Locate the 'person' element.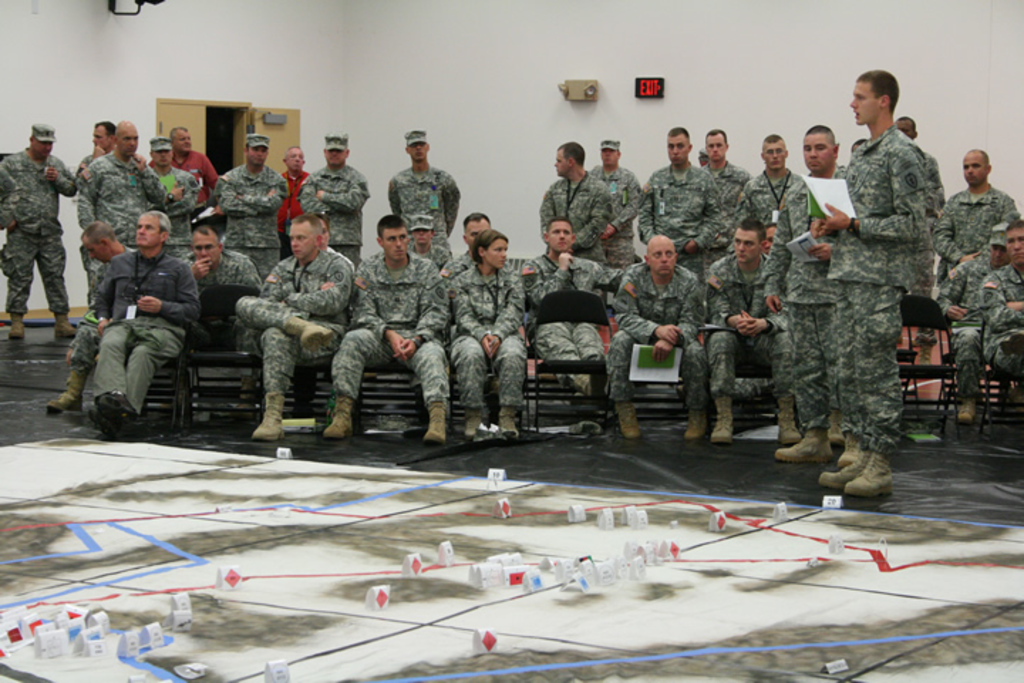
Element bbox: (279,147,309,231).
